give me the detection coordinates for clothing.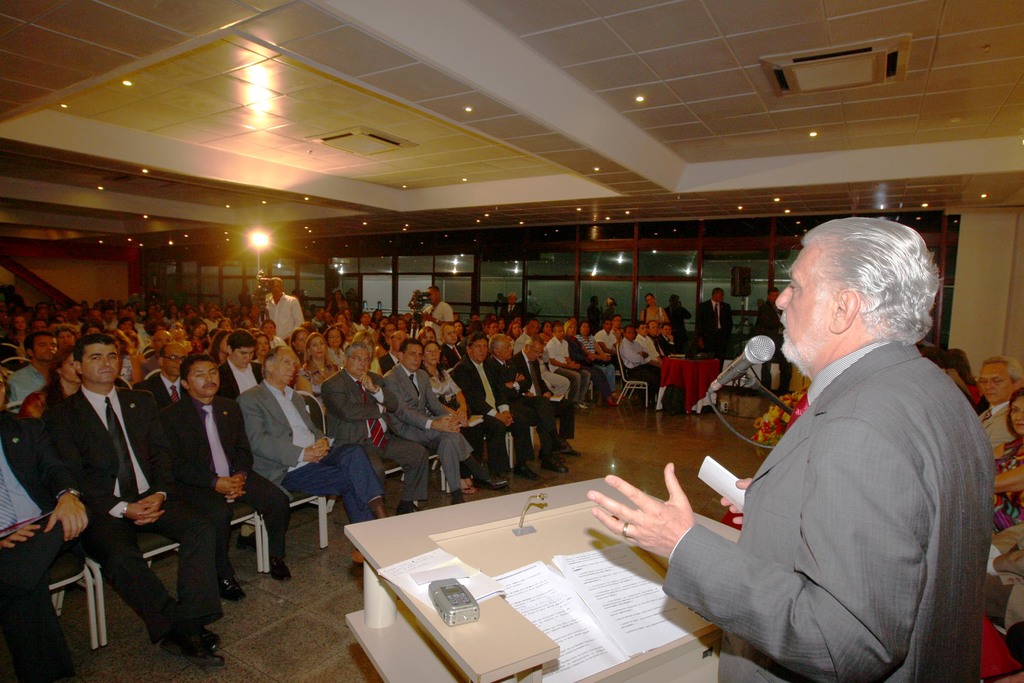
l=502, t=304, r=519, b=324.
